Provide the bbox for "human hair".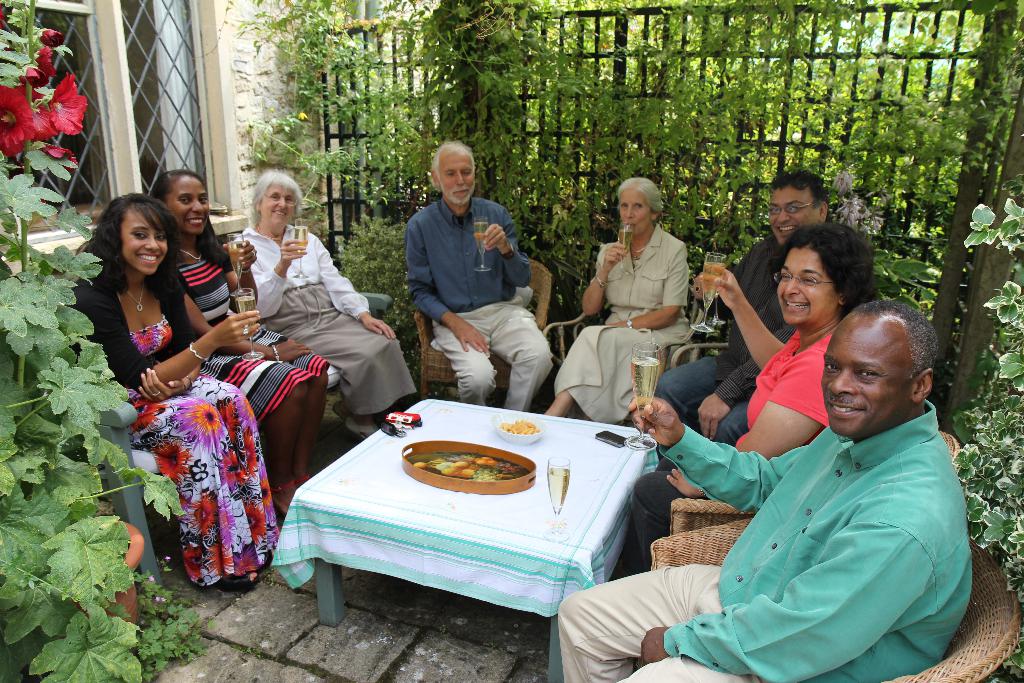
<box>144,163,232,273</box>.
